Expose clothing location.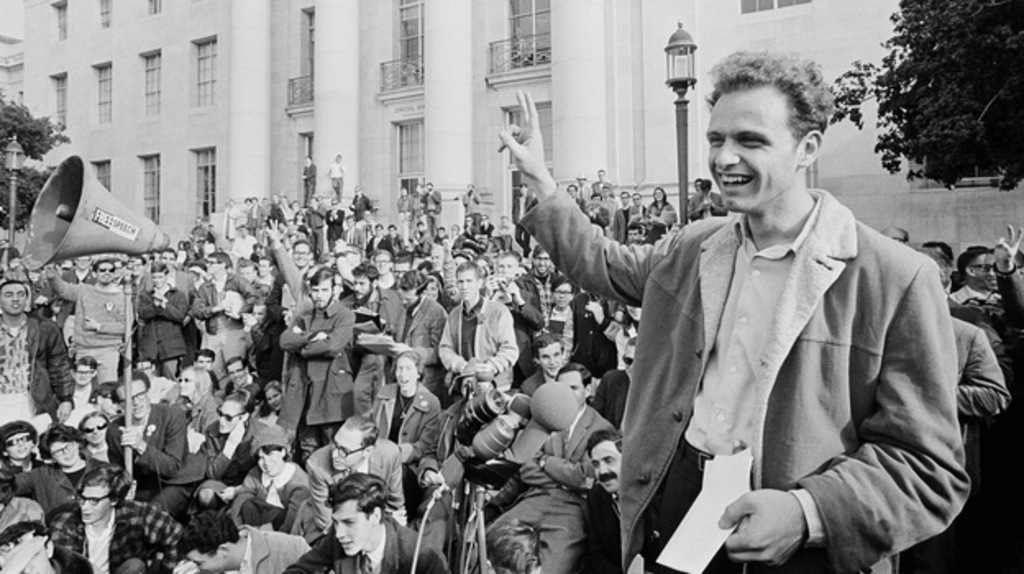
Exposed at [243,203,263,230].
